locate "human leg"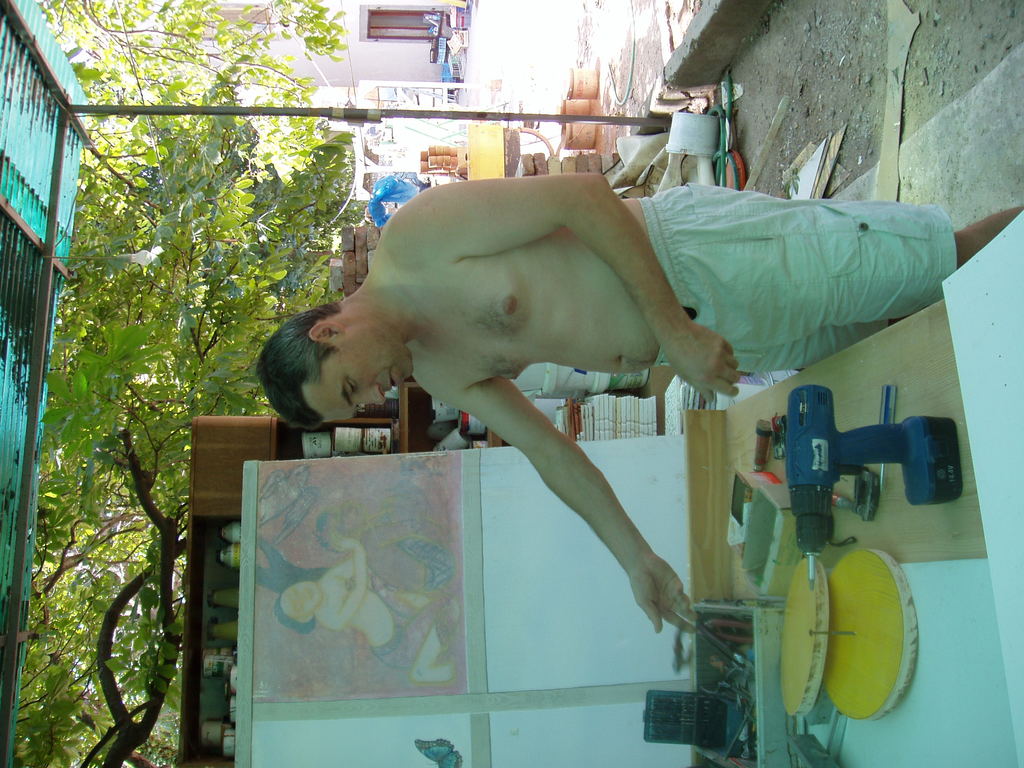
locate(415, 624, 460, 682)
